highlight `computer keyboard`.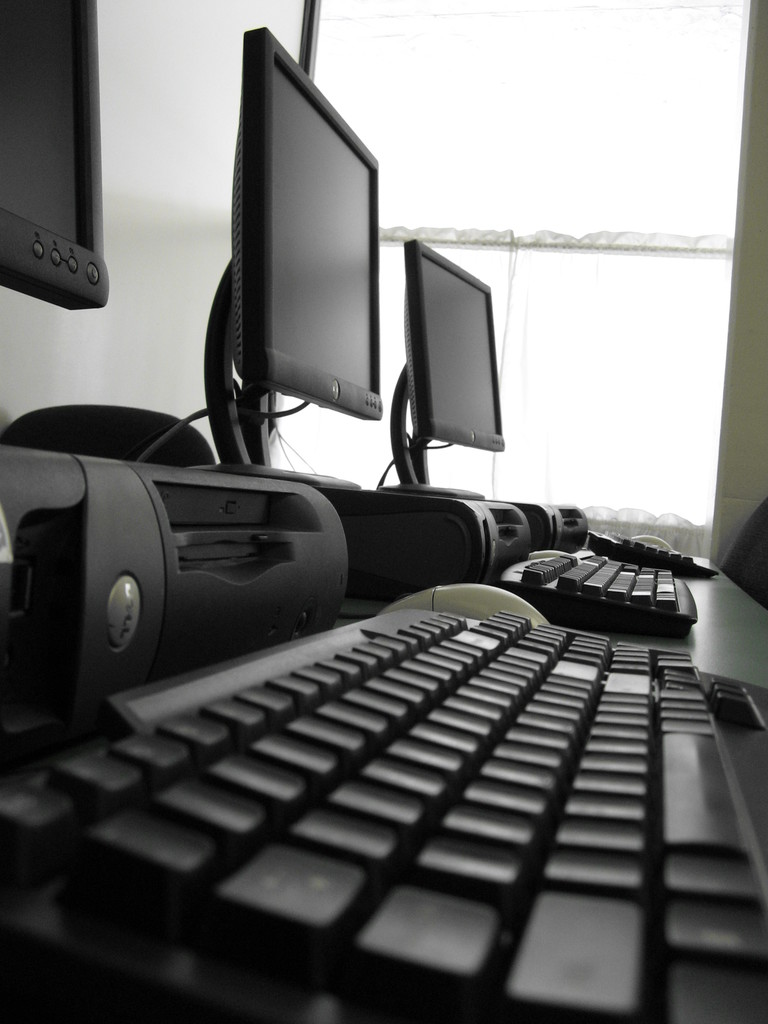
Highlighted region: (left=497, top=547, right=698, bottom=625).
